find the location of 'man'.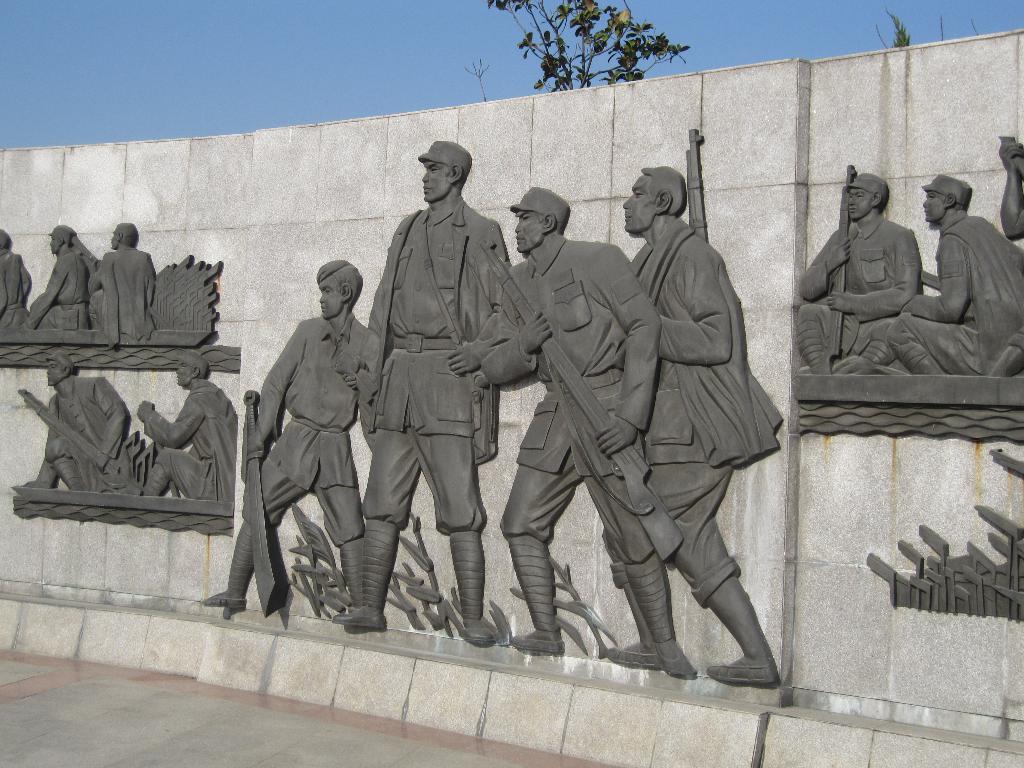
Location: rect(203, 259, 375, 630).
